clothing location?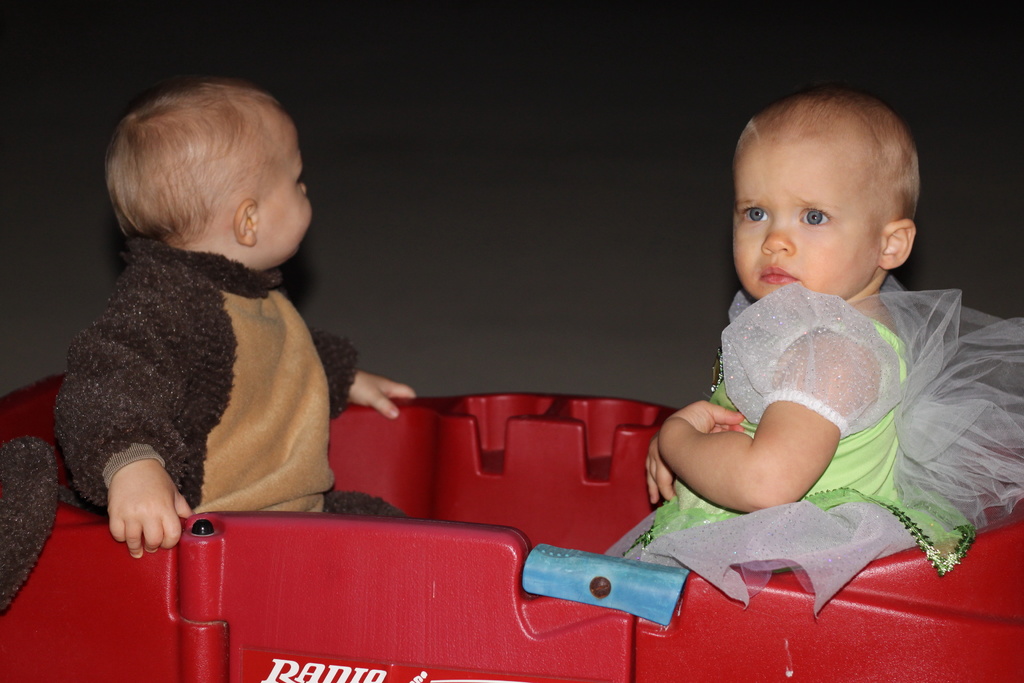
<bbox>38, 214, 330, 522</bbox>
